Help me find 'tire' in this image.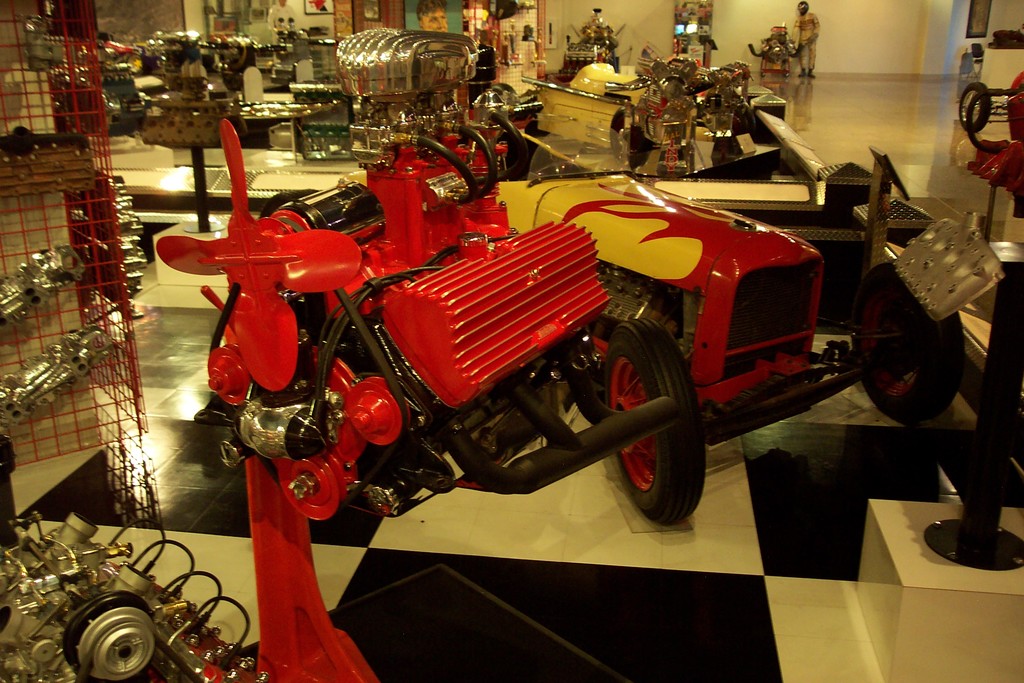
Found it: BBox(63, 591, 142, 682).
